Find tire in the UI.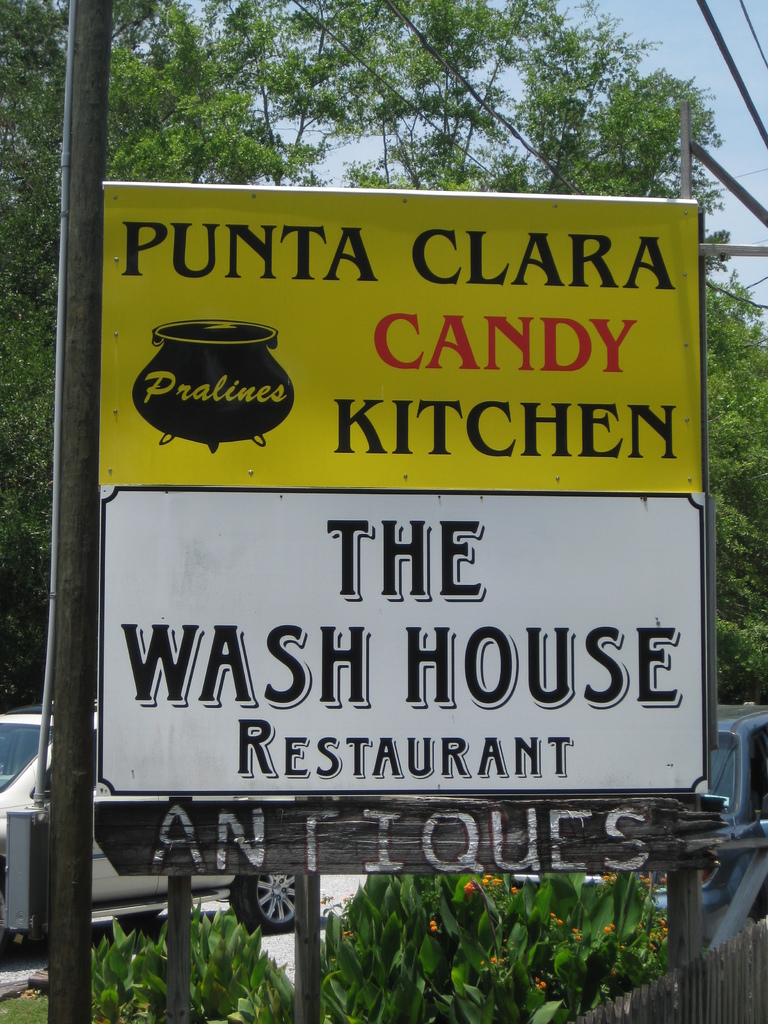
UI element at x1=228 y1=879 x2=292 y2=934.
